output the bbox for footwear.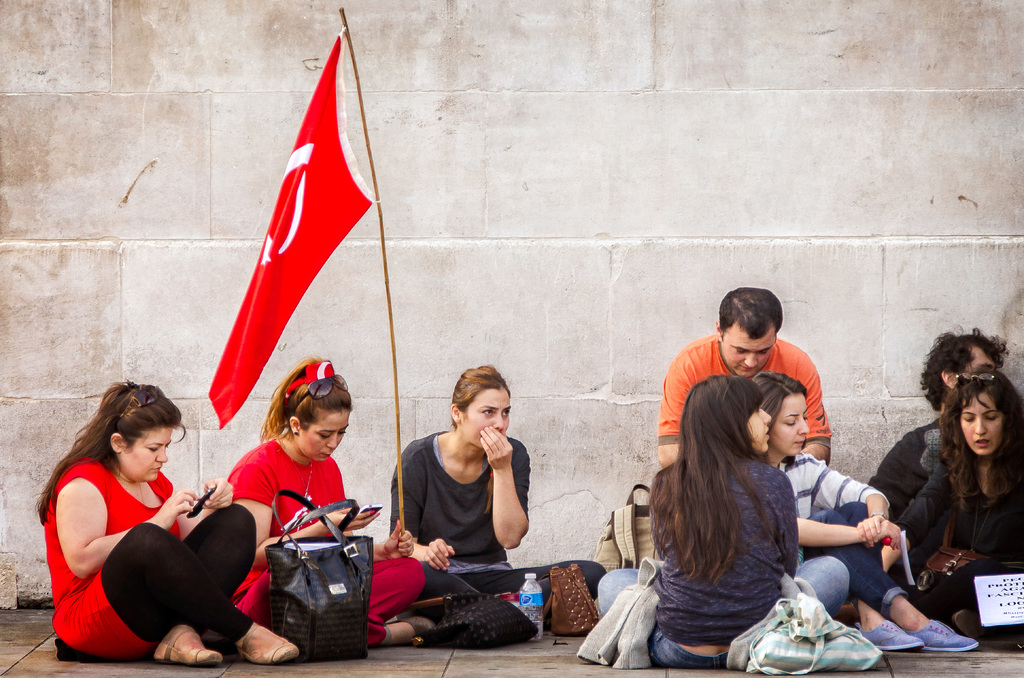
(x1=950, y1=608, x2=987, y2=639).
